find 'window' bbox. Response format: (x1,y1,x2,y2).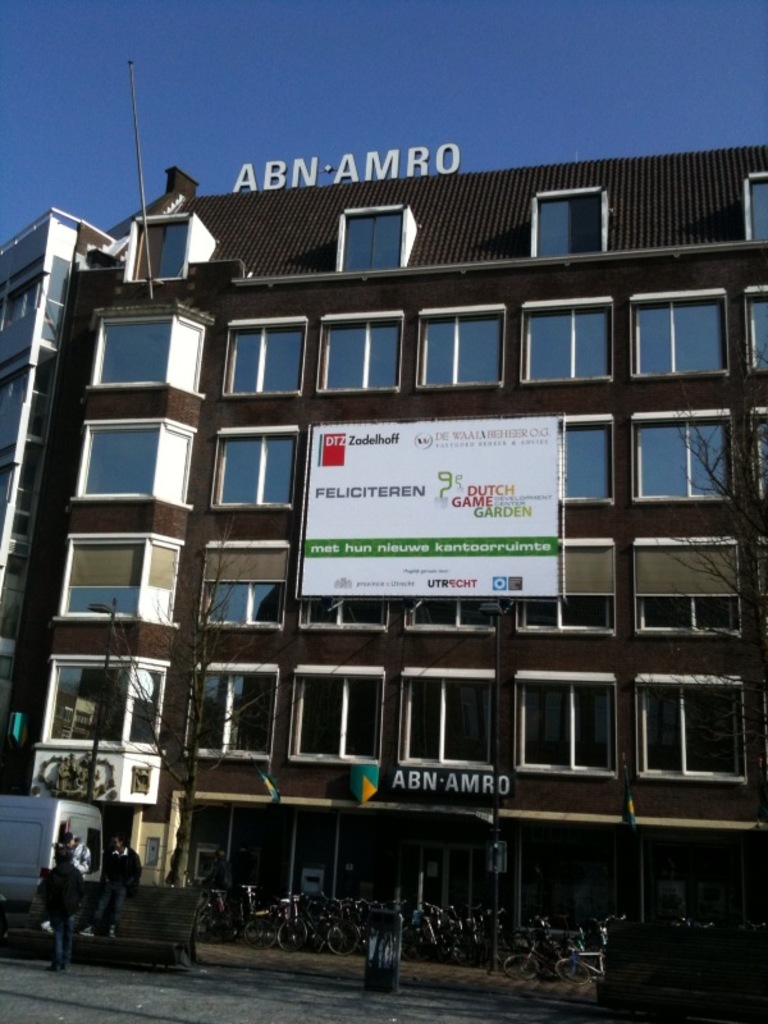
(548,417,620,507).
